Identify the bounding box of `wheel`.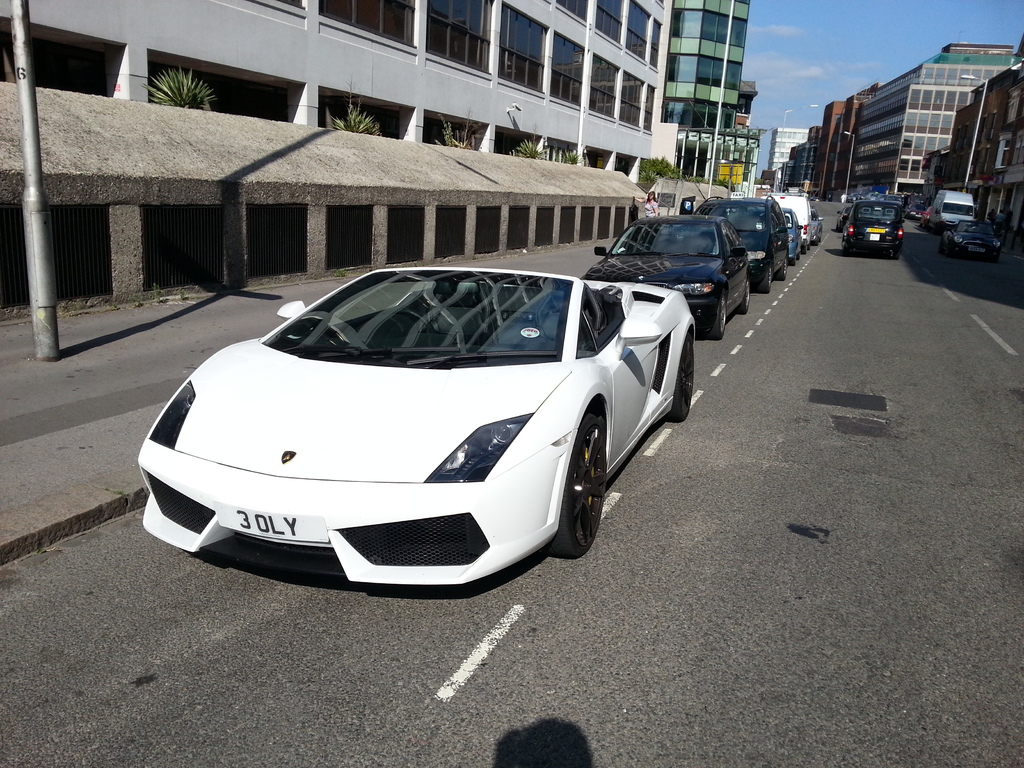
left=712, top=291, right=726, bottom=339.
